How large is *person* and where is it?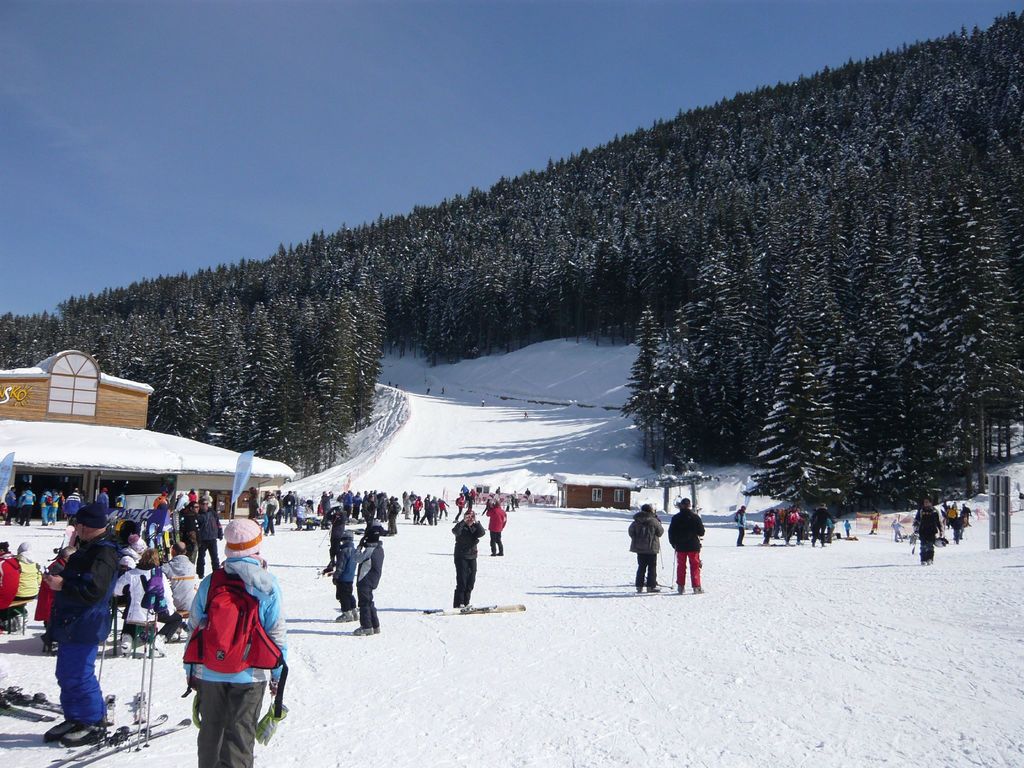
Bounding box: {"x1": 963, "y1": 495, "x2": 972, "y2": 527}.
